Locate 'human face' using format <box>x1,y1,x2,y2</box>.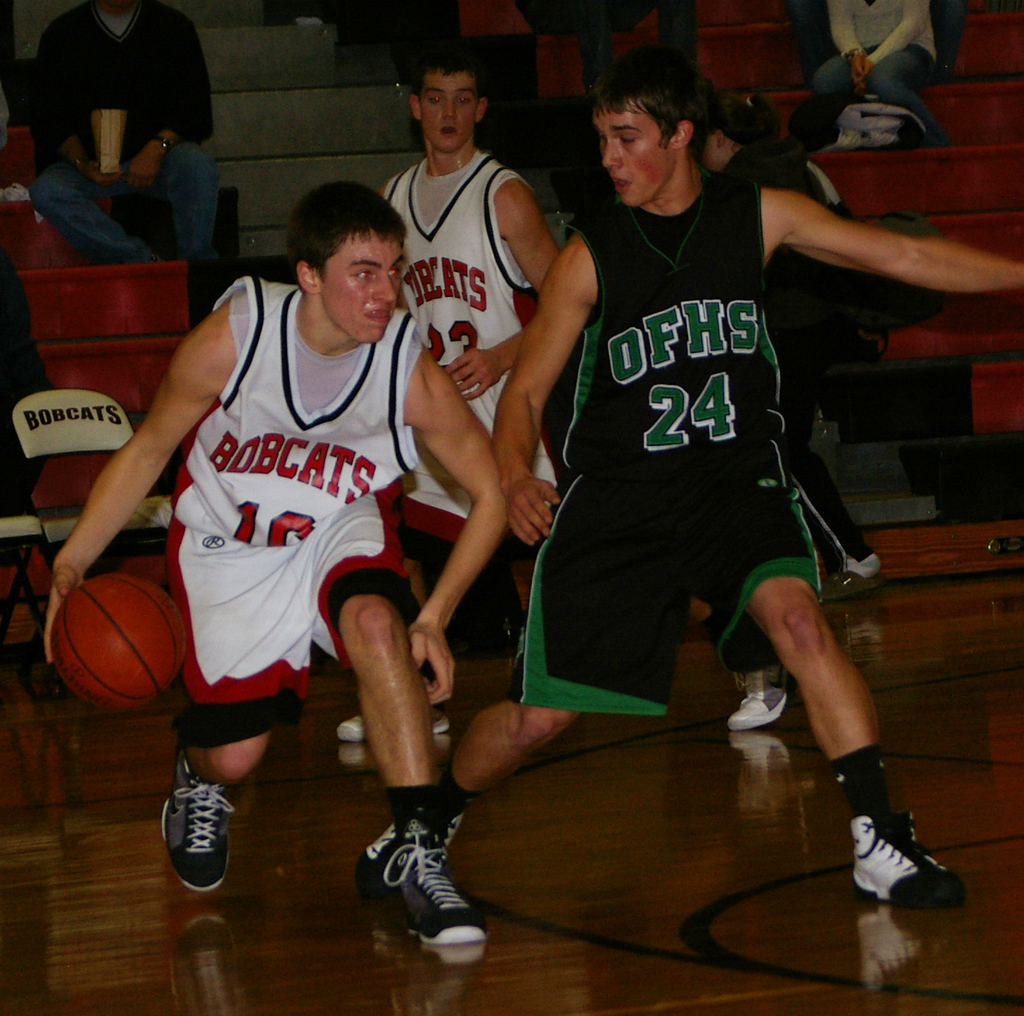
<box>321,231,399,343</box>.
